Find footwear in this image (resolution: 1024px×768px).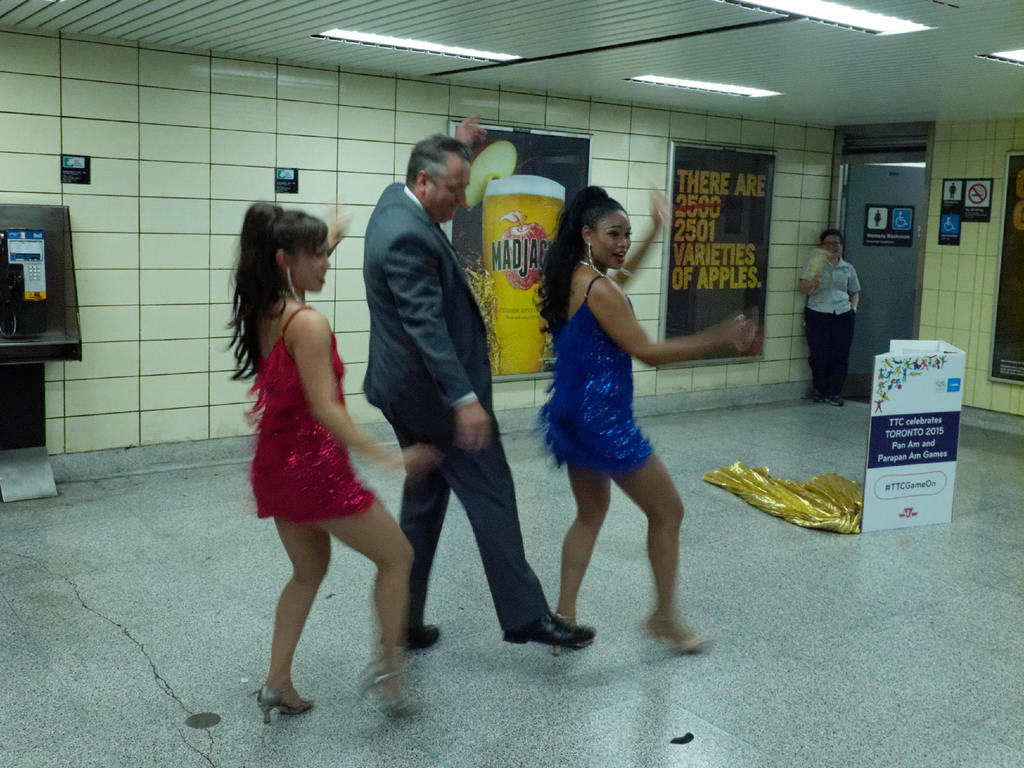
<bbox>507, 584, 586, 662</bbox>.
